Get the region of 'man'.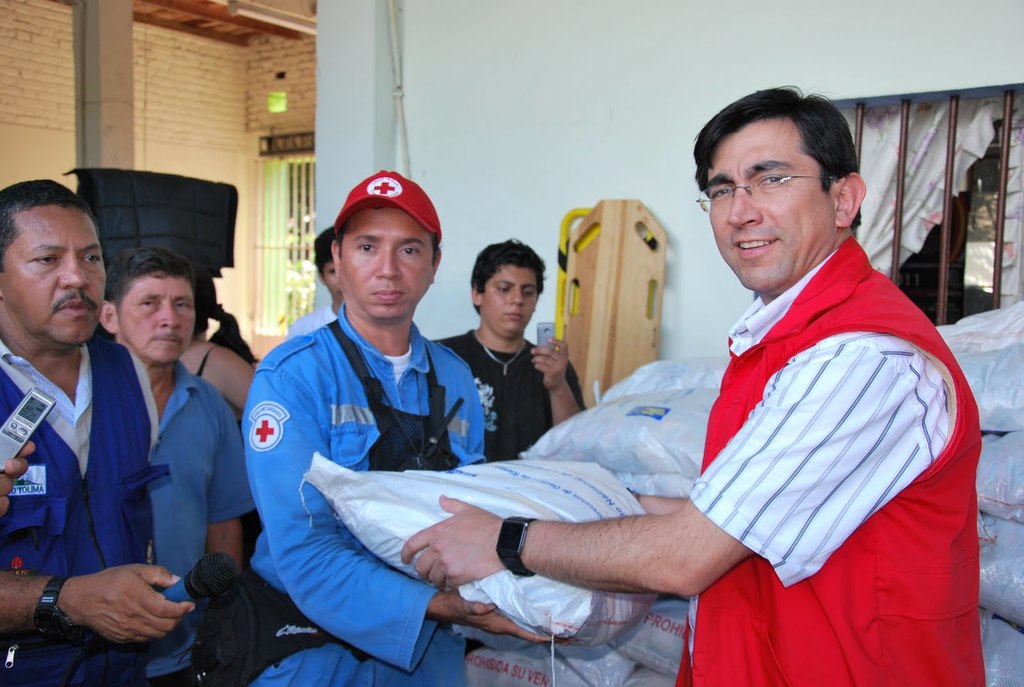
bbox=(282, 226, 344, 345).
